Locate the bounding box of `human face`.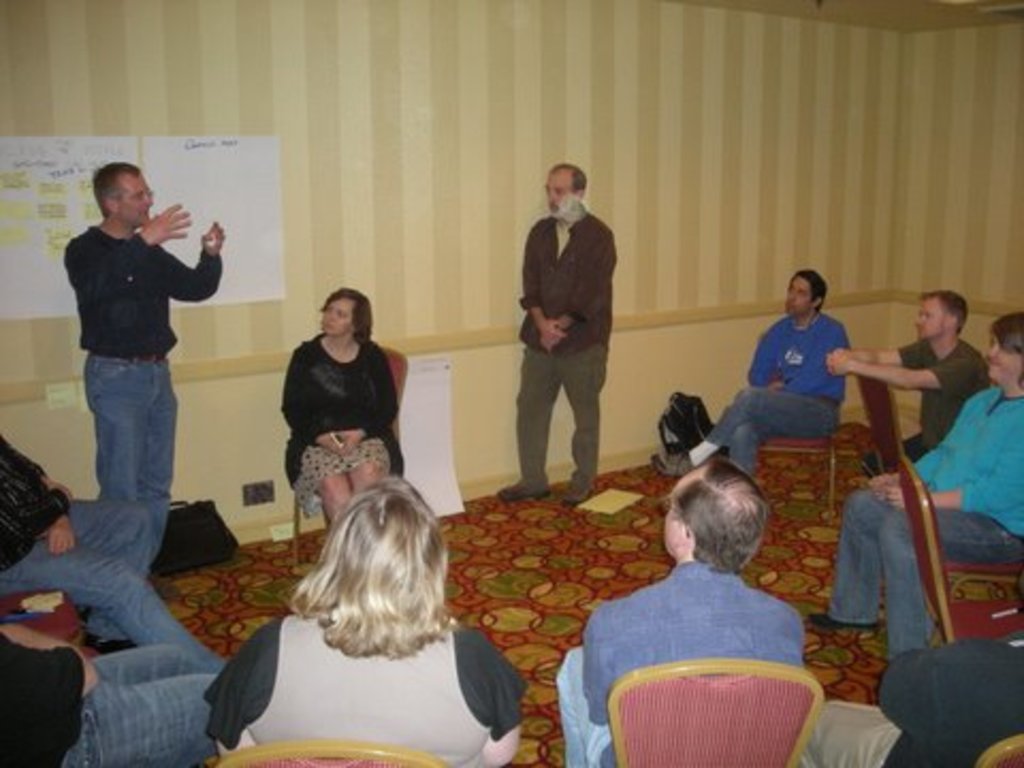
Bounding box: [915, 299, 945, 348].
